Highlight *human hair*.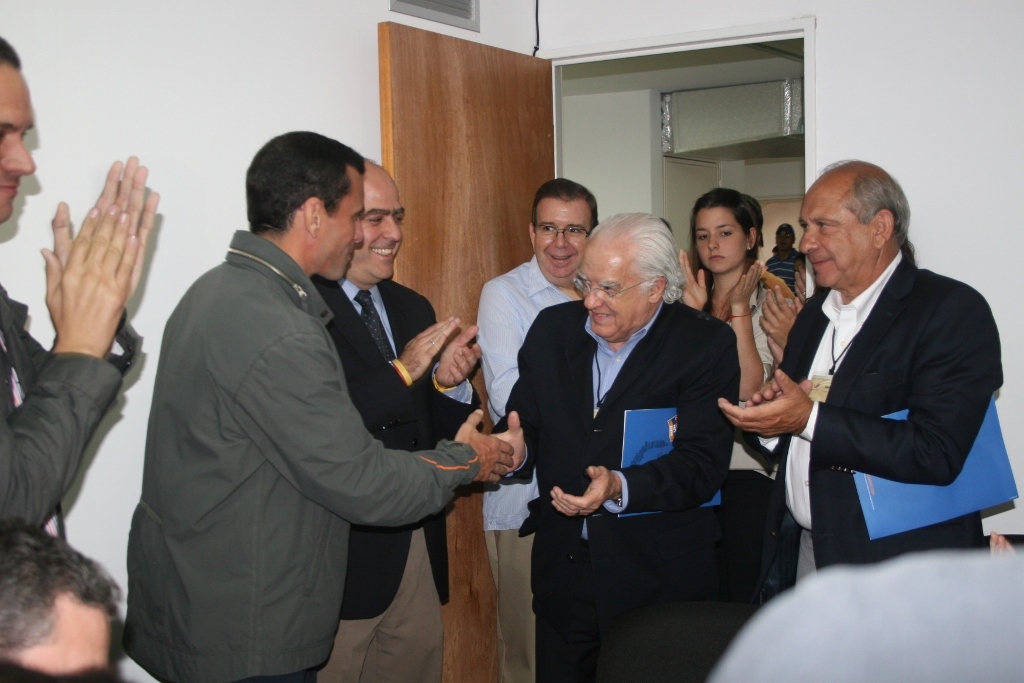
Highlighted region: 589:209:688:305.
